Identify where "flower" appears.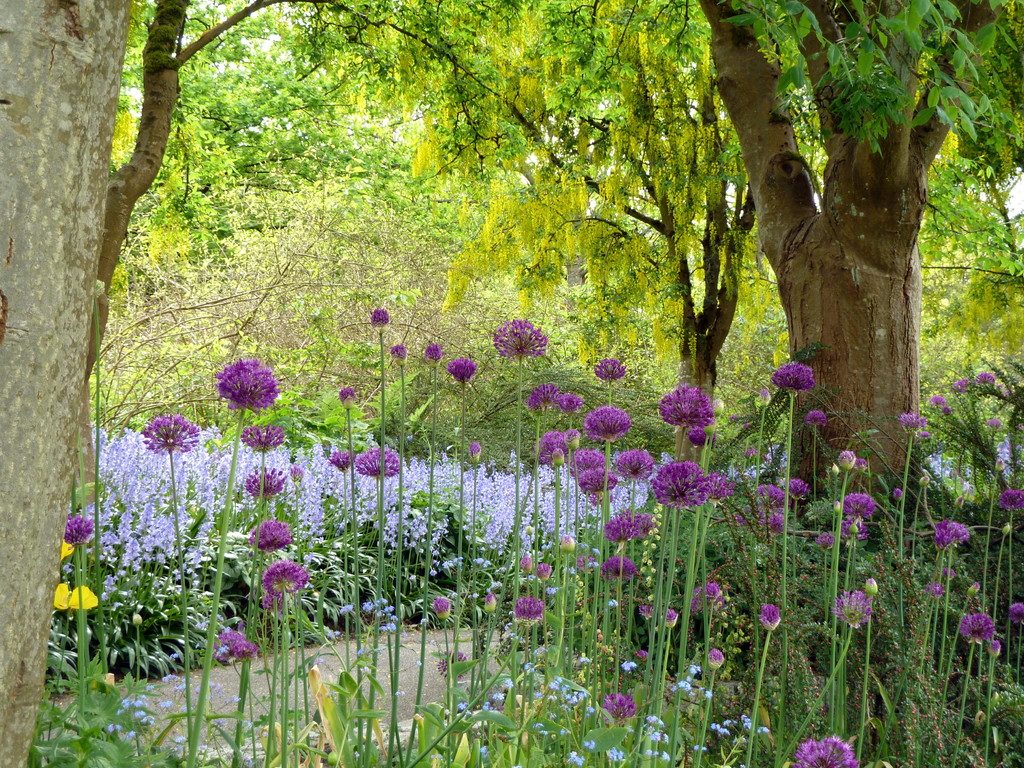
Appears at {"x1": 355, "y1": 446, "x2": 404, "y2": 475}.
